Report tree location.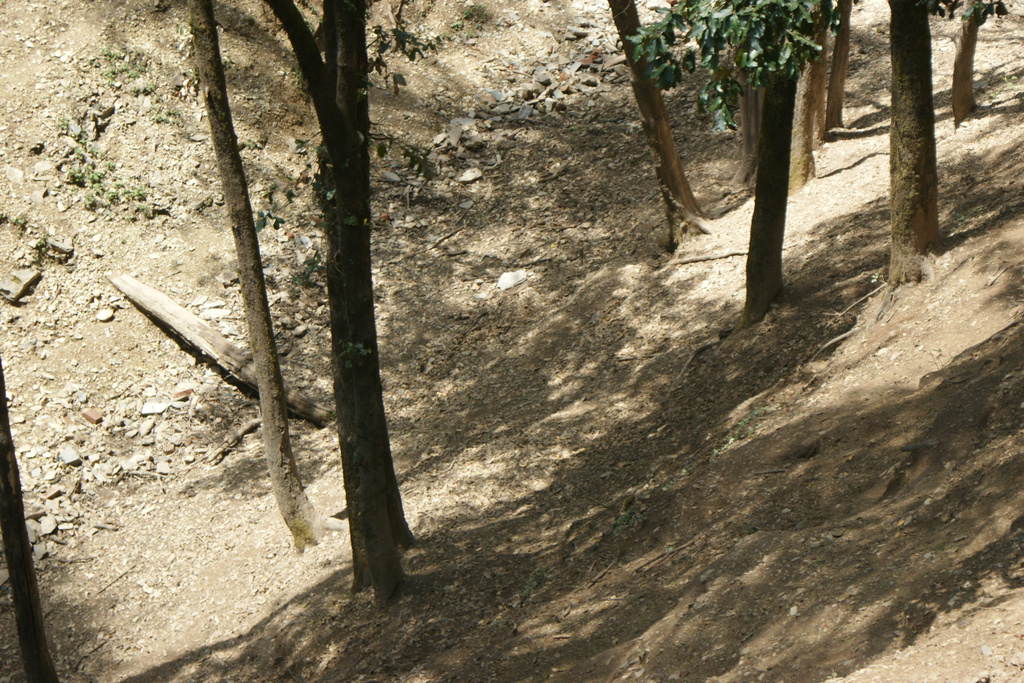
Report: bbox(259, 0, 420, 609).
